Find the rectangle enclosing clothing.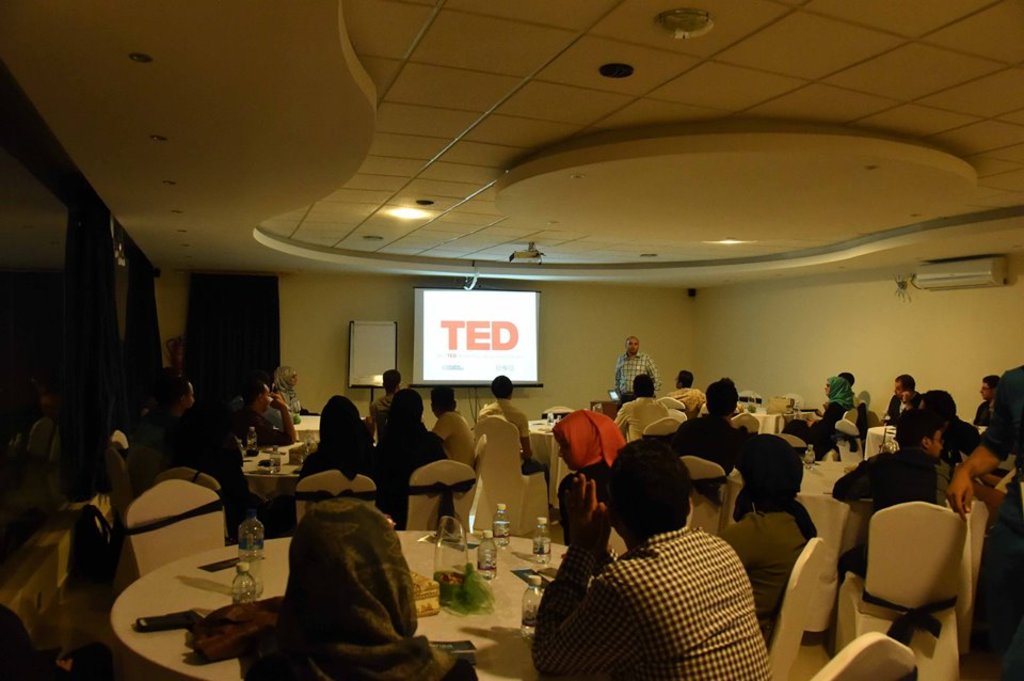
(785, 374, 852, 459).
